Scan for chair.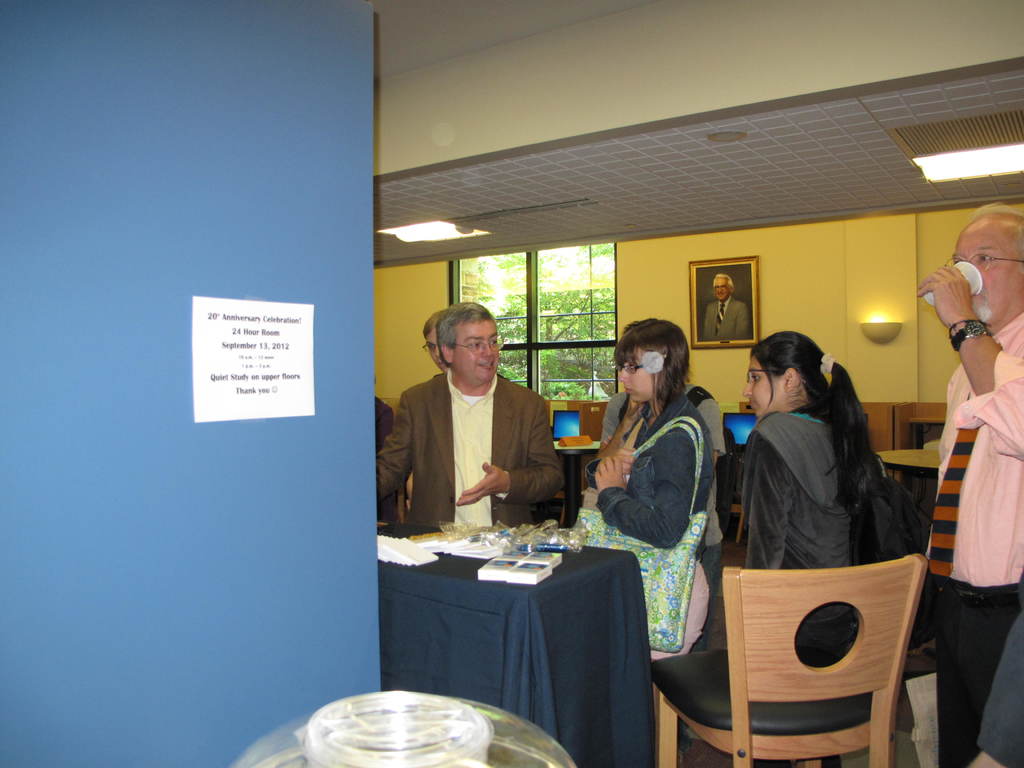
Scan result: [639,545,959,760].
